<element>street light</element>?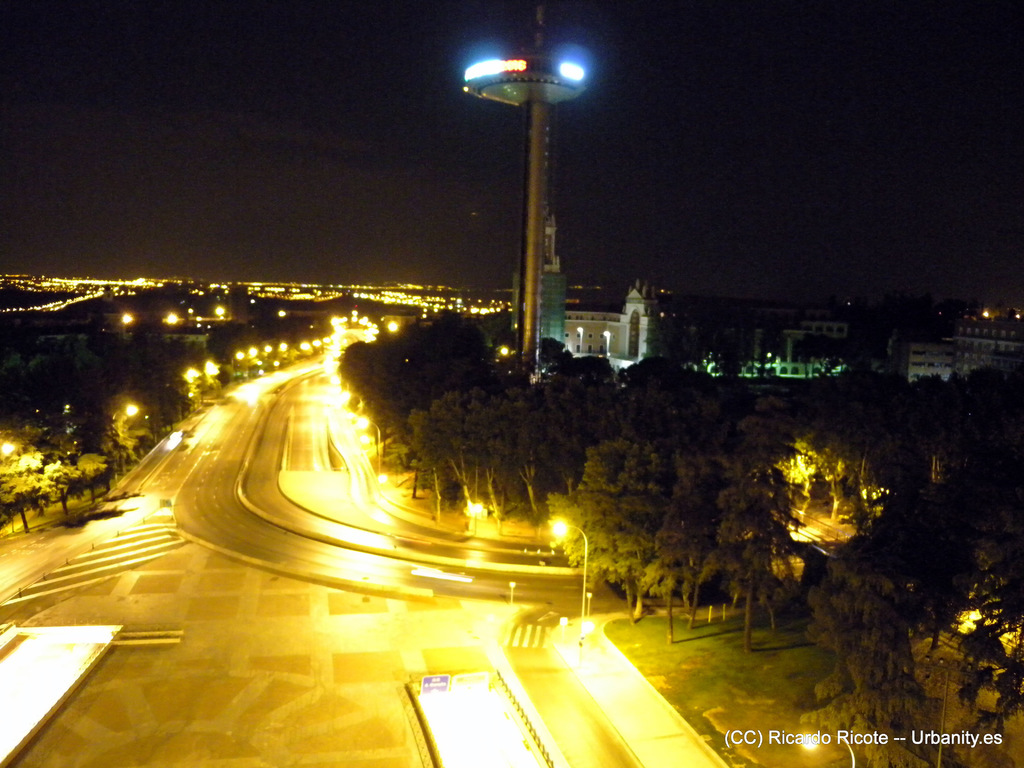
<region>545, 510, 593, 623</region>
